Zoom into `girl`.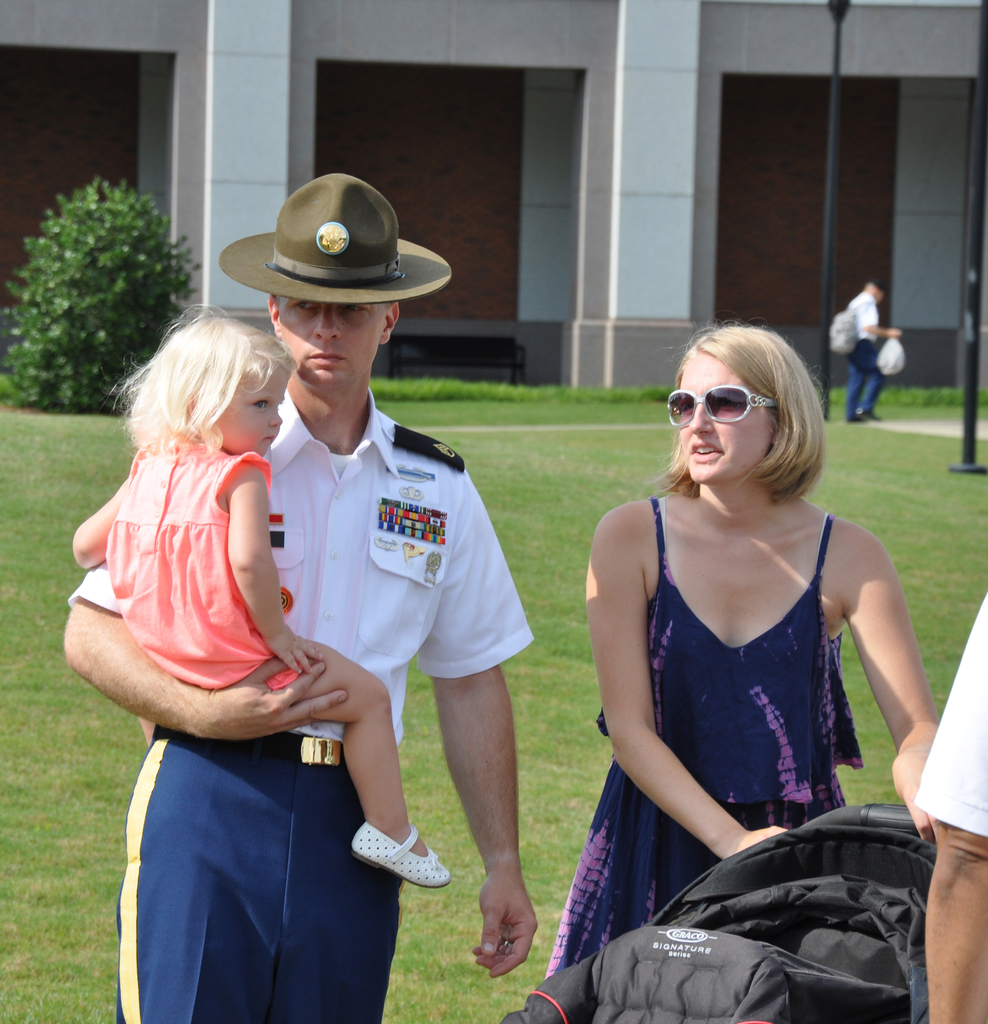
Zoom target: {"left": 73, "top": 308, "right": 451, "bottom": 886}.
